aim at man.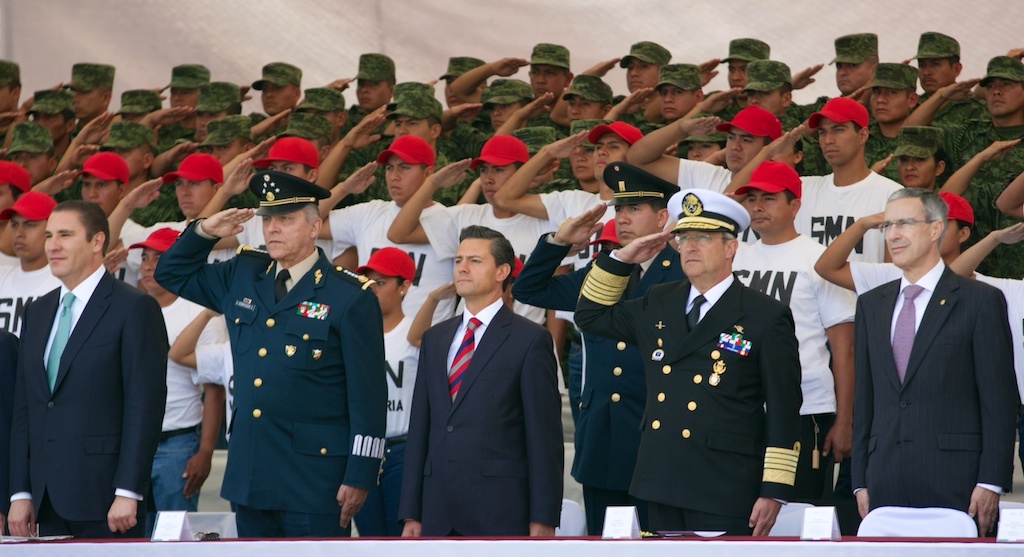
Aimed at left=0, top=56, right=28, bottom=146.
